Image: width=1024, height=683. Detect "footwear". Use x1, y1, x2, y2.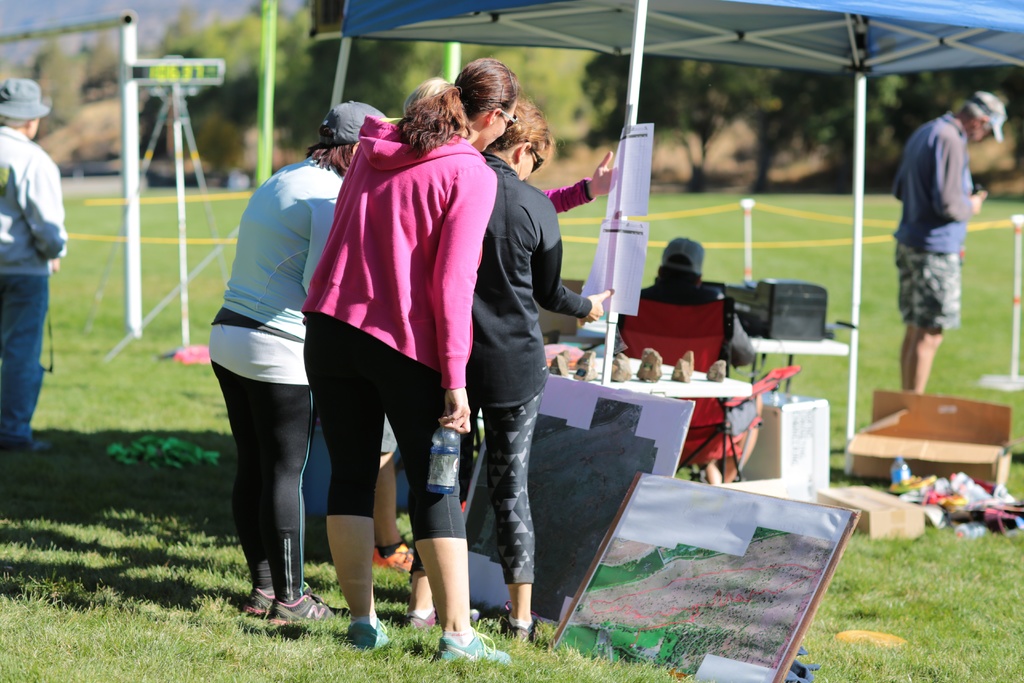
376, 546, 414, 576.
